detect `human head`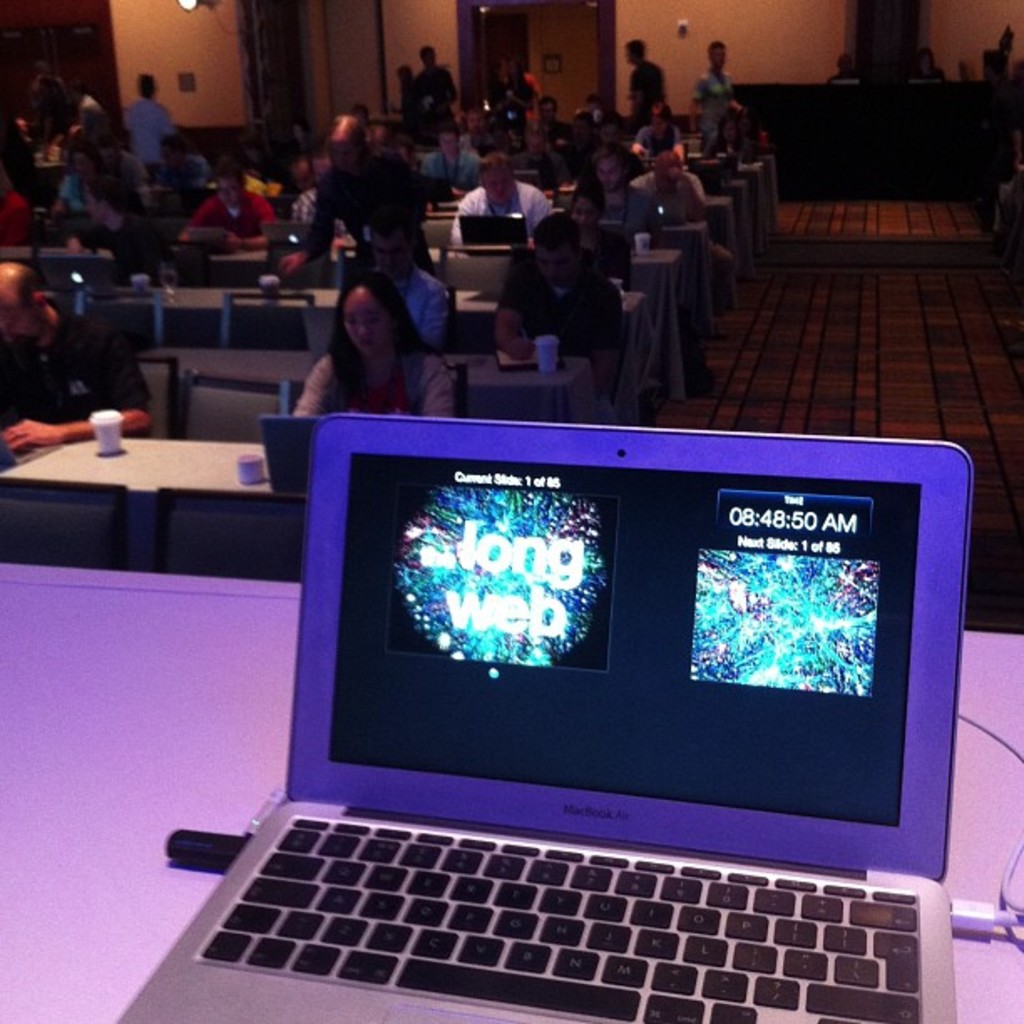
[0, 259, 52, 343]
